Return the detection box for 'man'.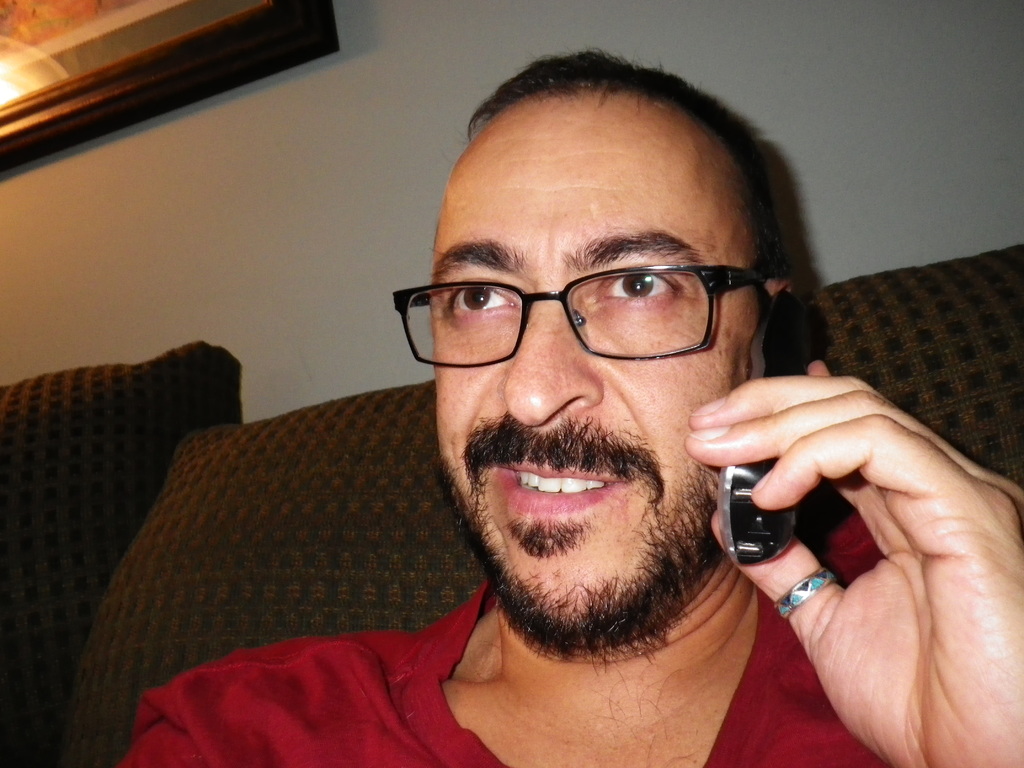
x1=118, y1=65, x2=980, y2=767.
